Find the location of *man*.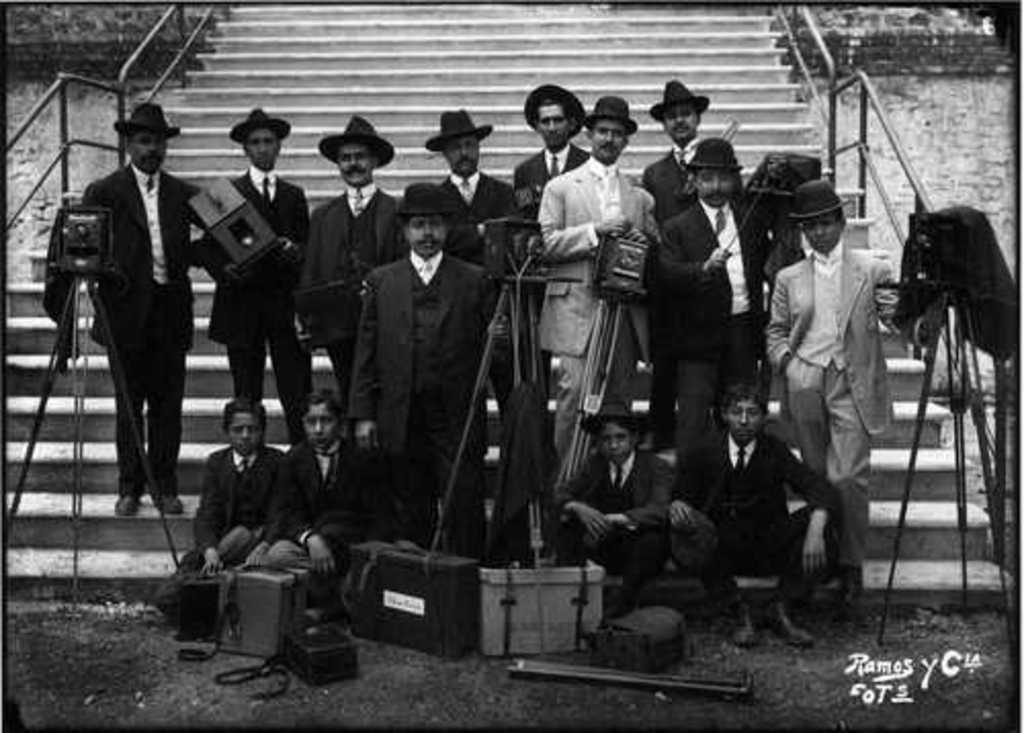
Location: box=[641, 78, 745, 223].
